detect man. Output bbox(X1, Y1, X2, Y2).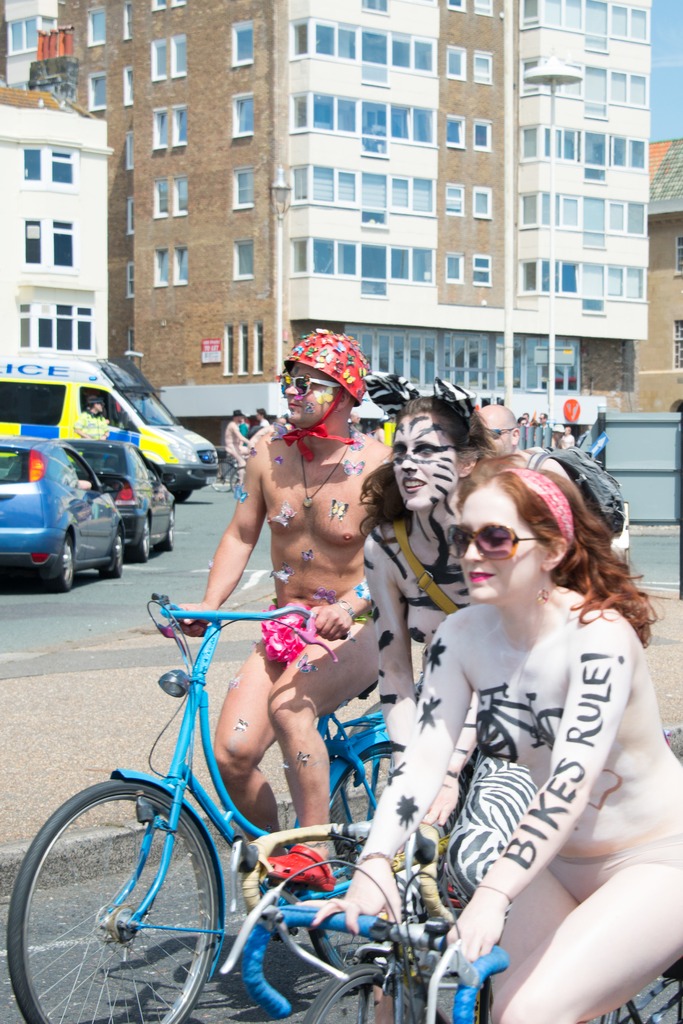
bbox(166, 330, 398, 895).
